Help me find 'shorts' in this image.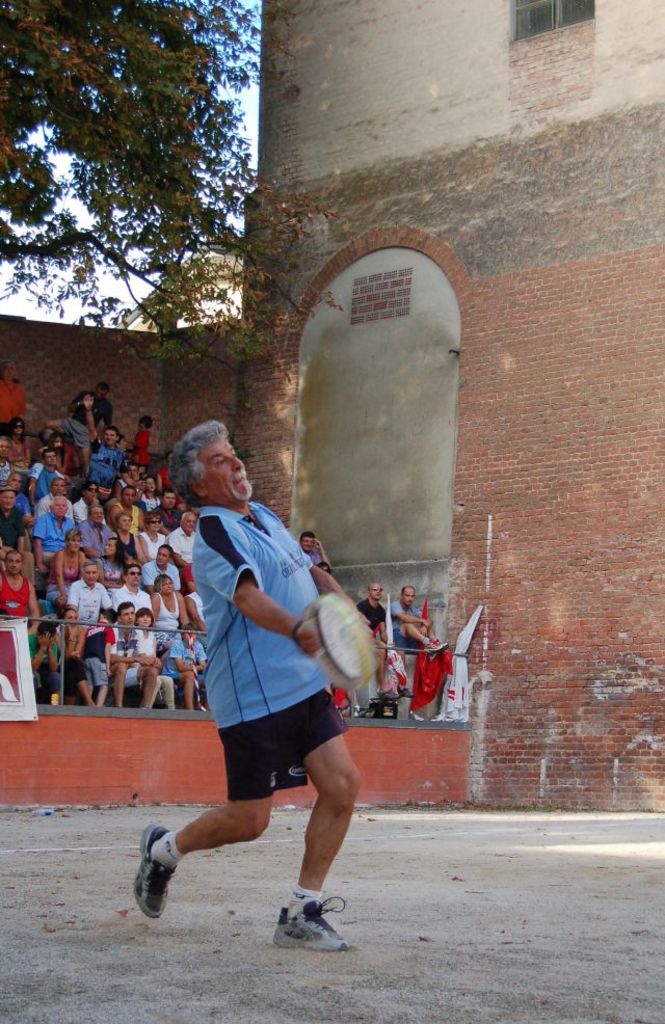
Found it: Rect(30, 667, 62, 688).
